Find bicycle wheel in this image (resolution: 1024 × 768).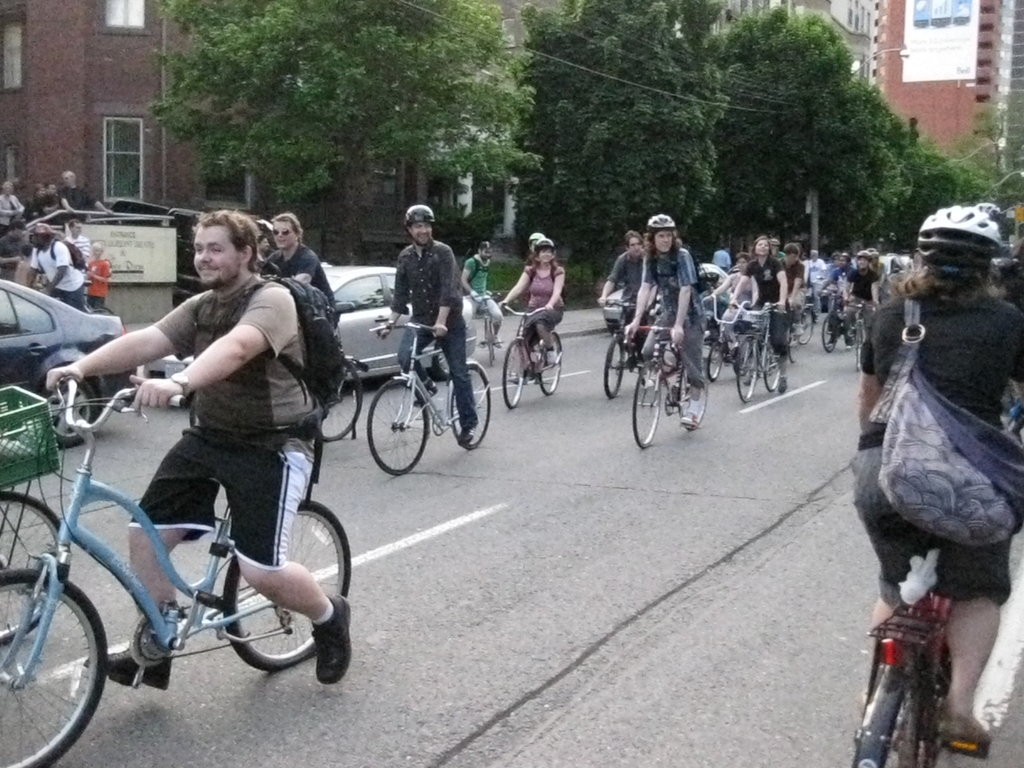
{"x1": 762, "y1": 341, "x2": 784, "y2": 392}.
